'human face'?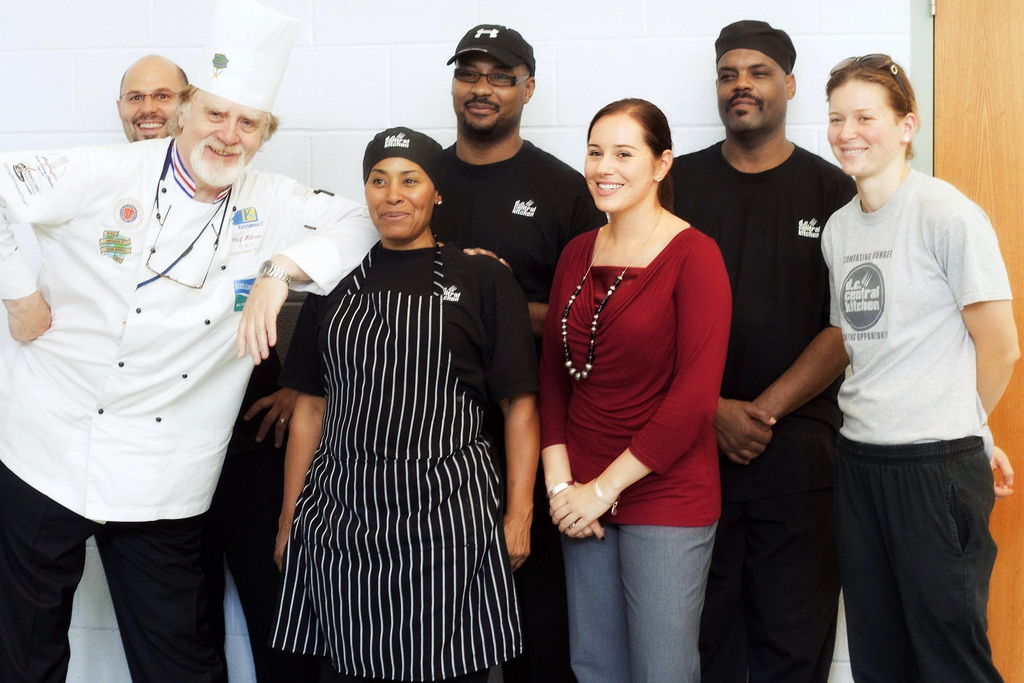
Rect(822, 78, 899, 177)
